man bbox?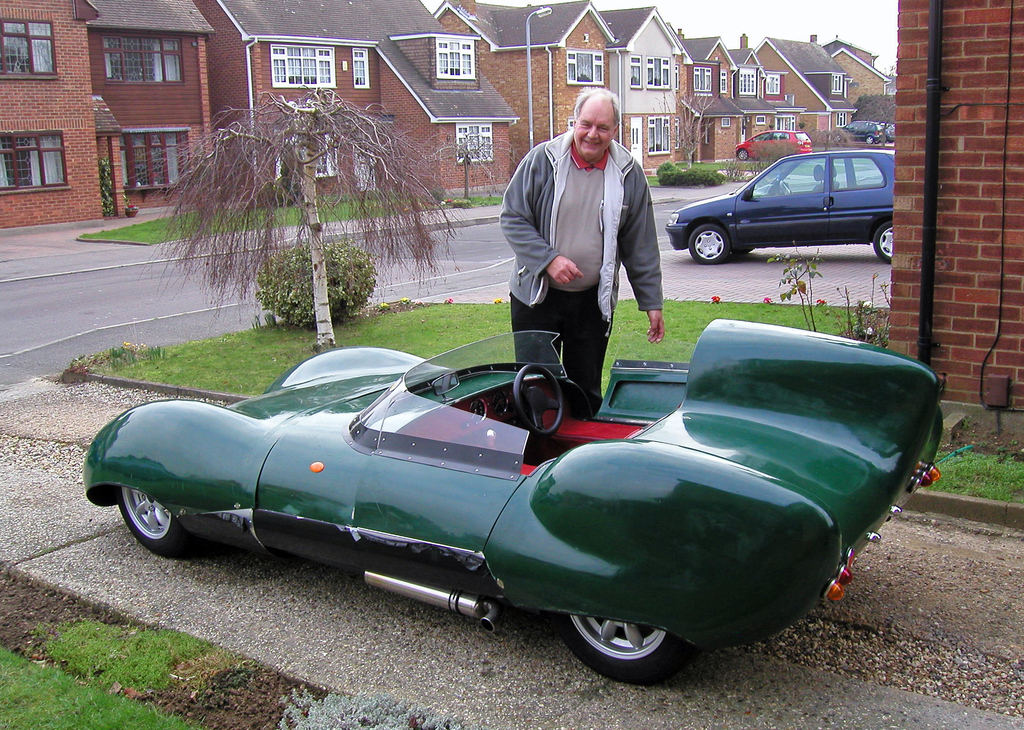
504, 88, 680, 391
